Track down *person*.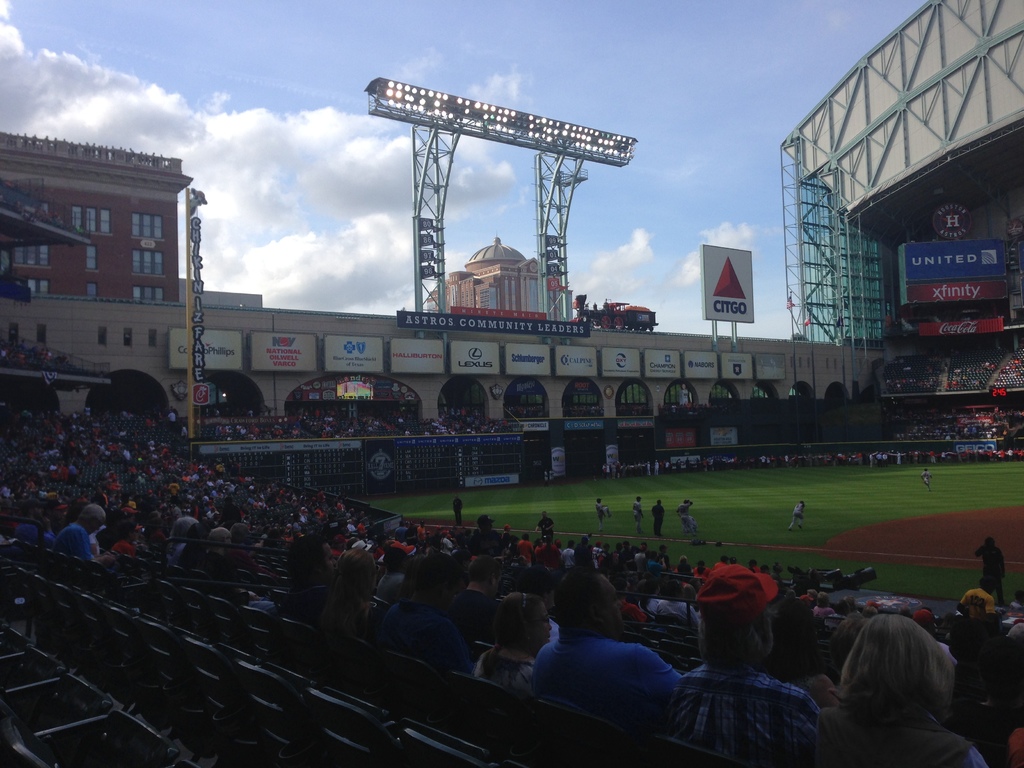
Tracked to [left=609, top=542, right=623, bottom=564].
